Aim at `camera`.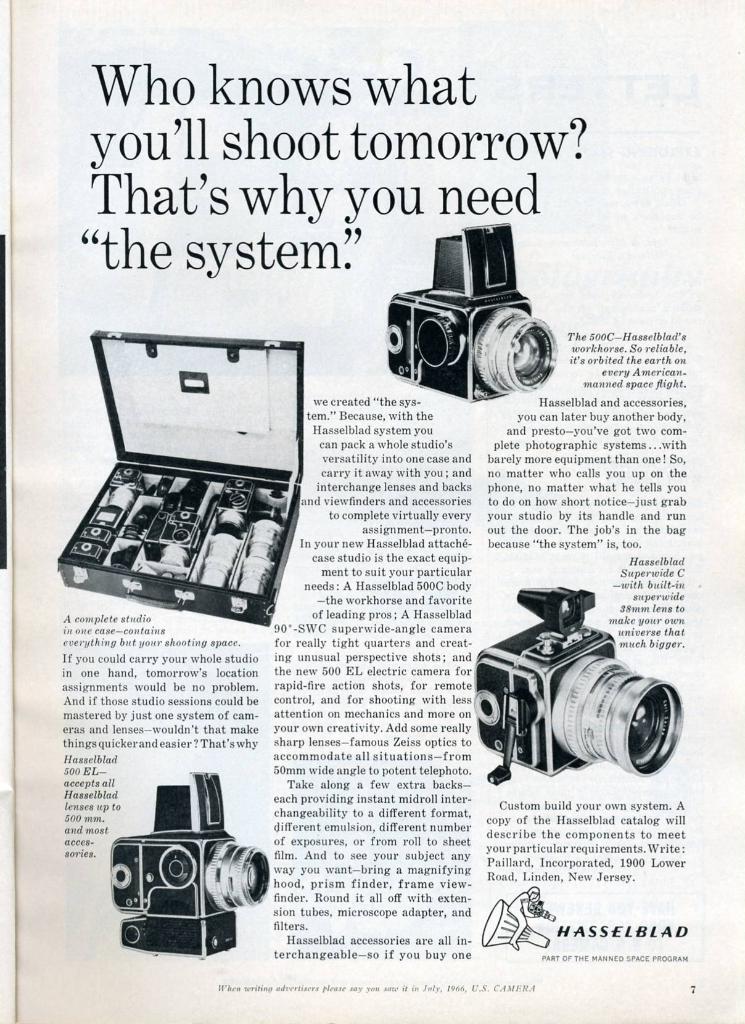
Aimed at bbox=(473, 584, 689, 783).
